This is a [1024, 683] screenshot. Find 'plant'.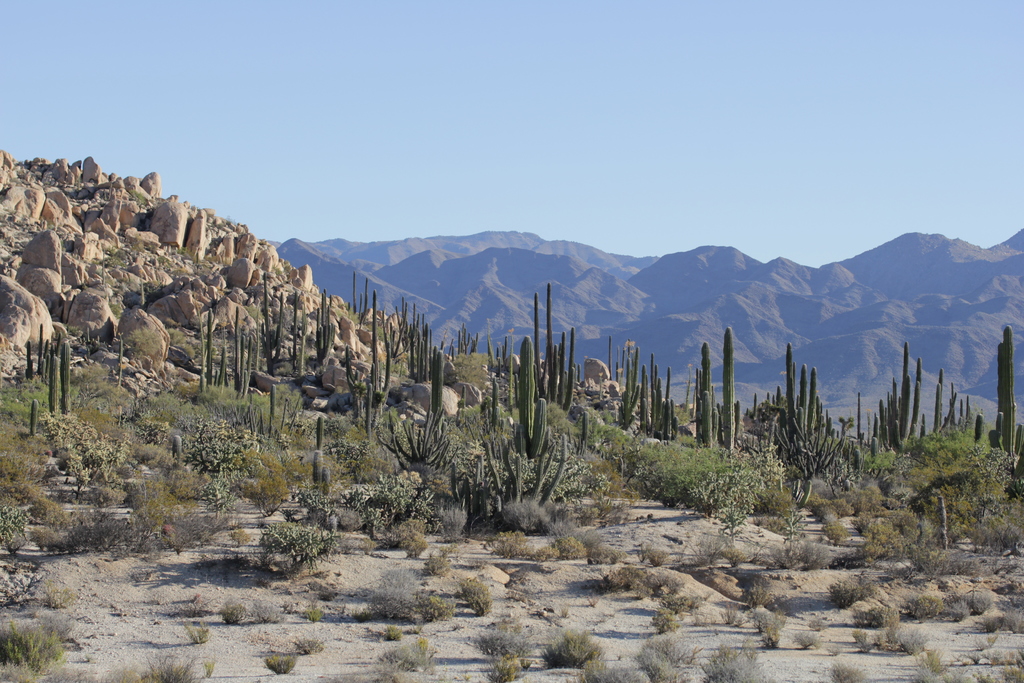
Bounding box: {"x1": 180, "y1": 596, "x2": 221, "y2": 618}.
